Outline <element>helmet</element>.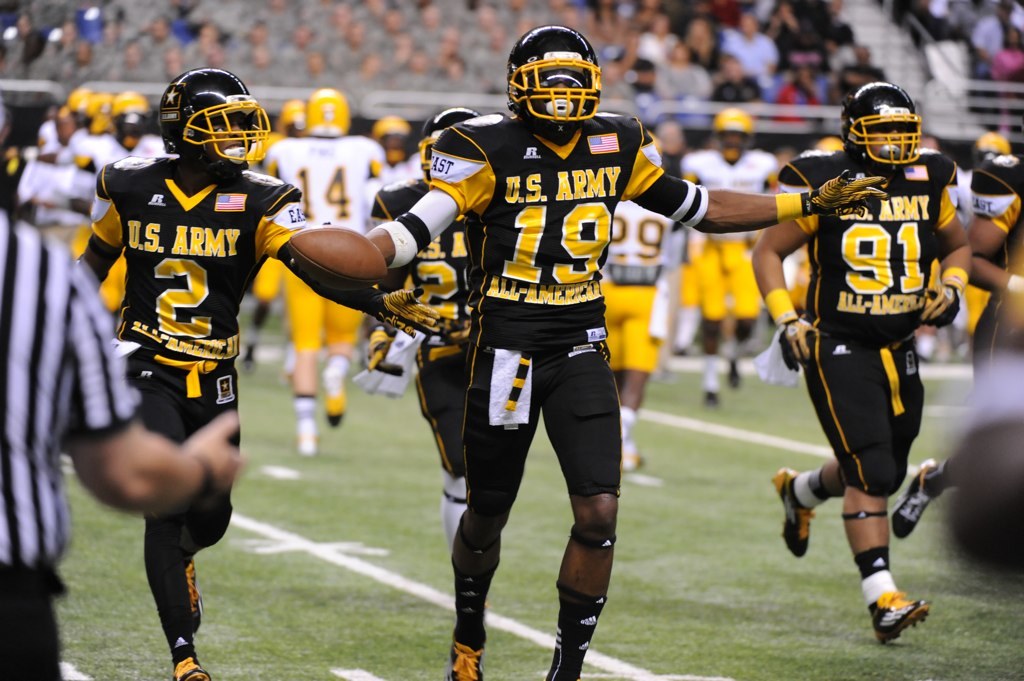
Outline: {"x1": 509, "y1": 25, "x2": 604, "y2": 134}.
